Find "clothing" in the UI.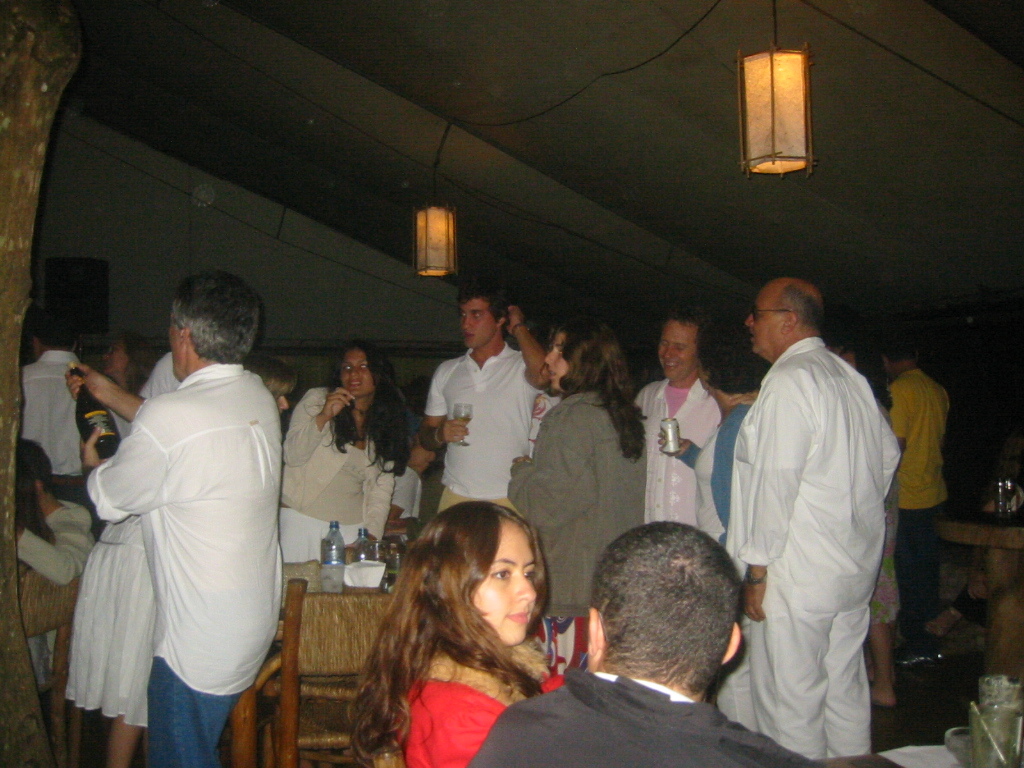
UI element at [717, 341, 907, 757].
